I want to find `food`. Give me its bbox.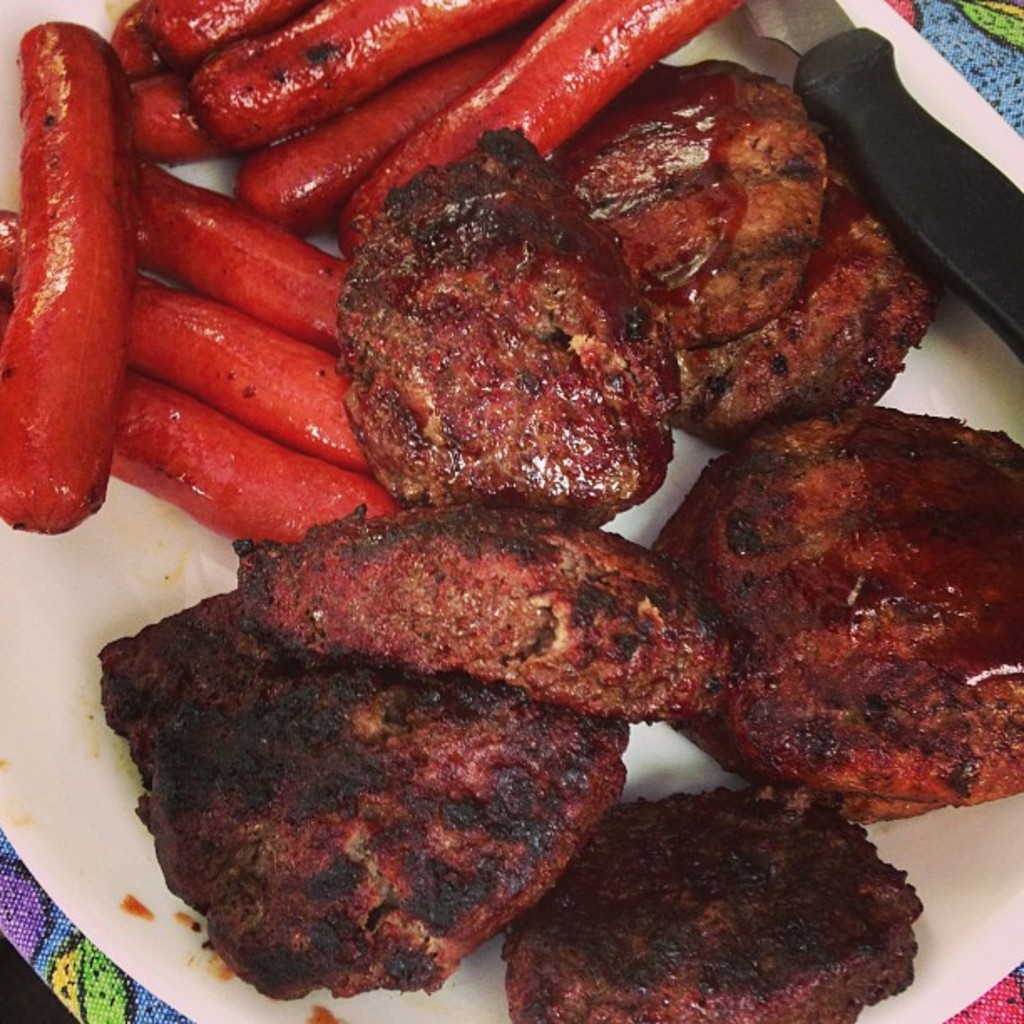
BBox(192, 0, 554, 147).
